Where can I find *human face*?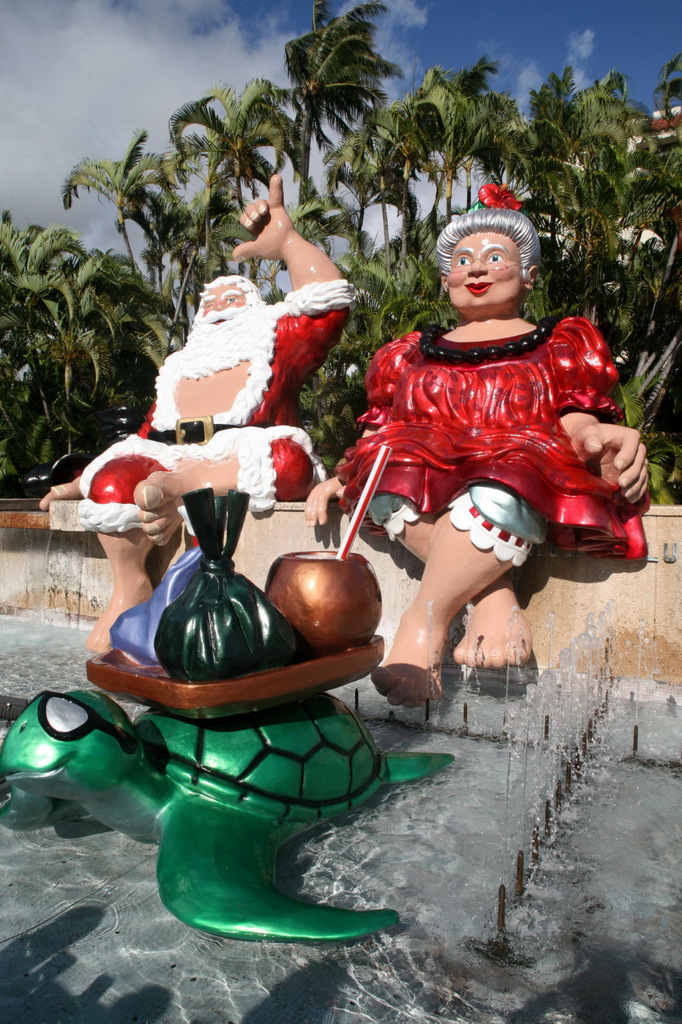
You can find it at box(196, 282, 247, 322).
